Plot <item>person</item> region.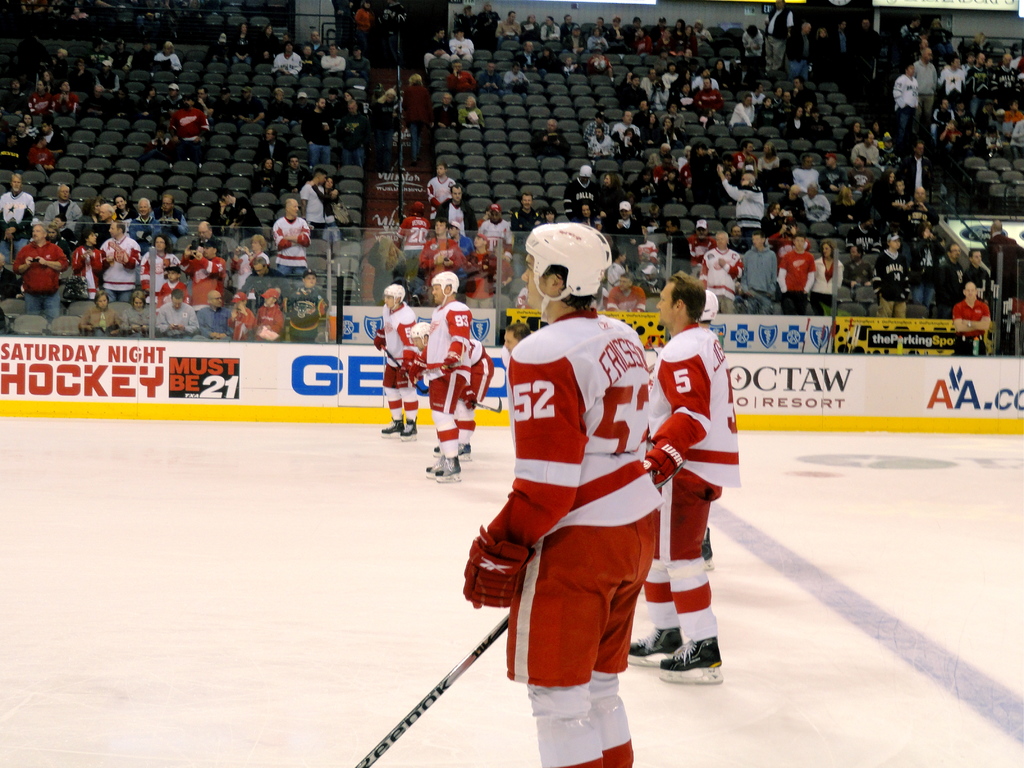
Plotted at rect(697, 107, 717, 129).
